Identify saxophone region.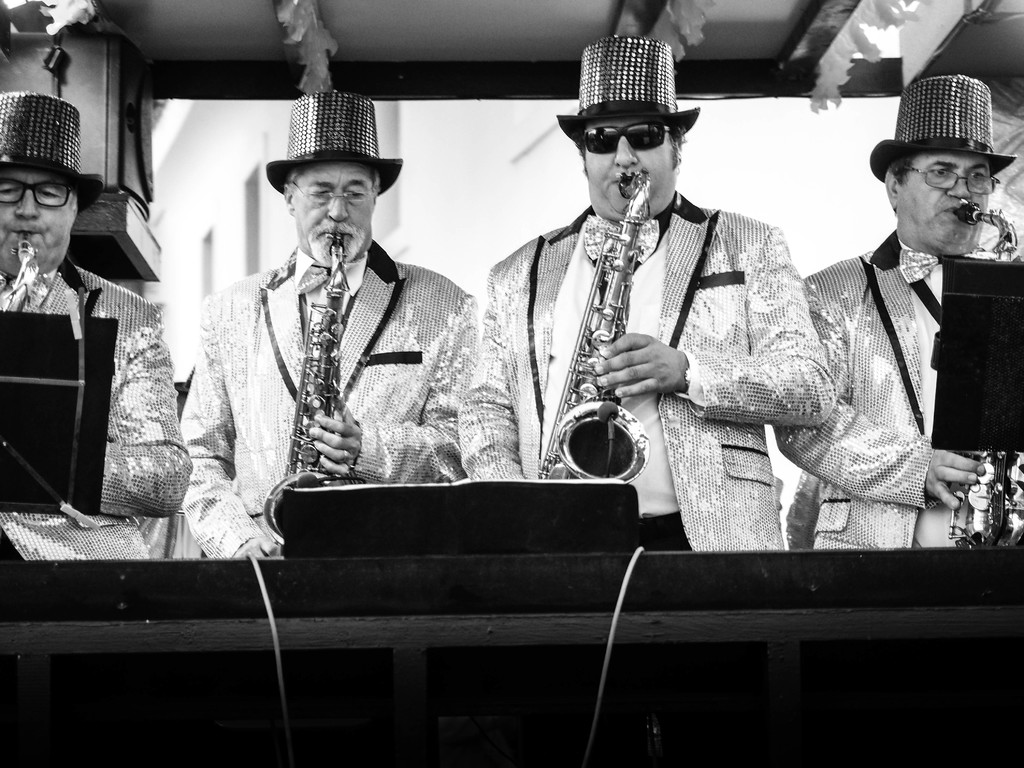
Region: BBox(263, 231, 346, 539).
